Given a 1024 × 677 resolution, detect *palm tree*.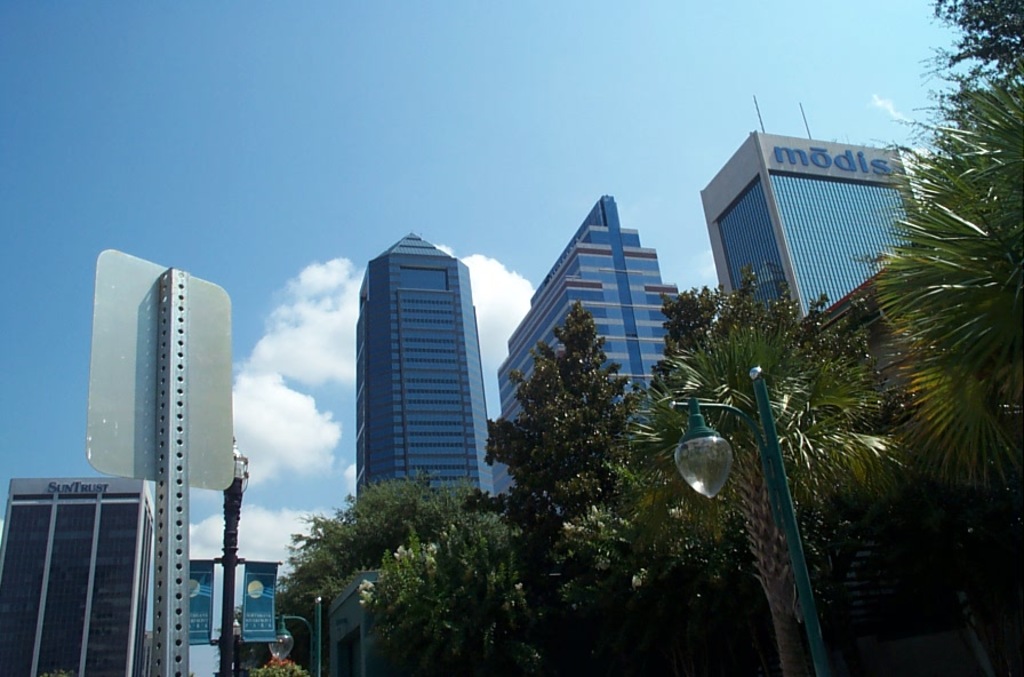
left=527, top=446, right=731, bottom=608.
